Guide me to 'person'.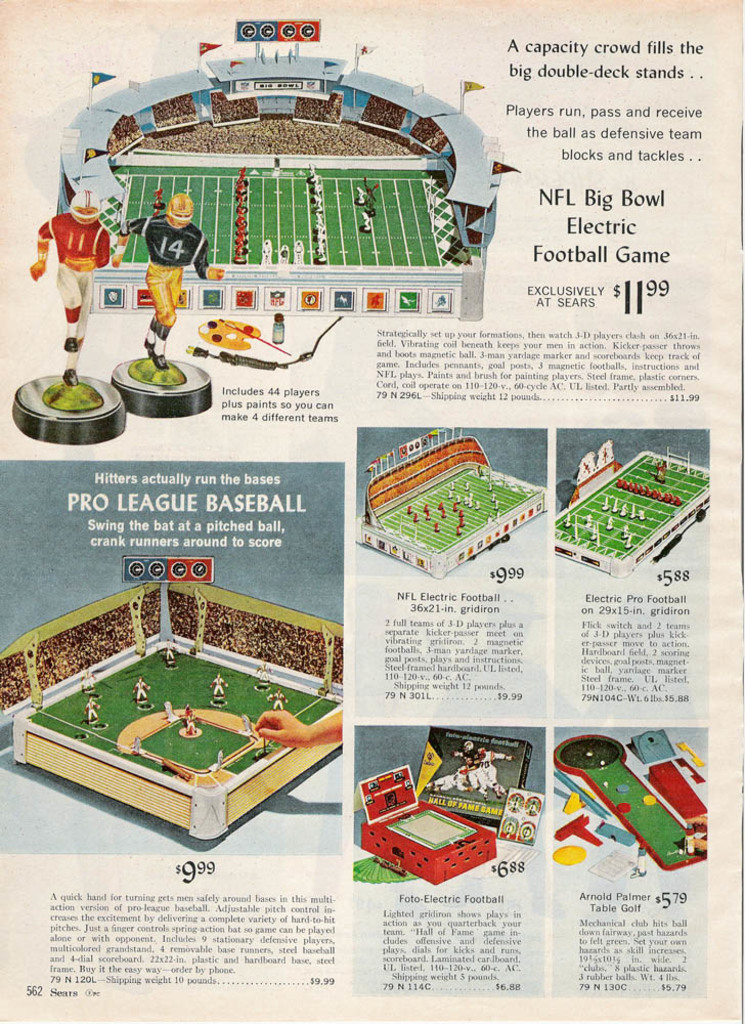
Guidance: rect(654, 458, 673, 486).
